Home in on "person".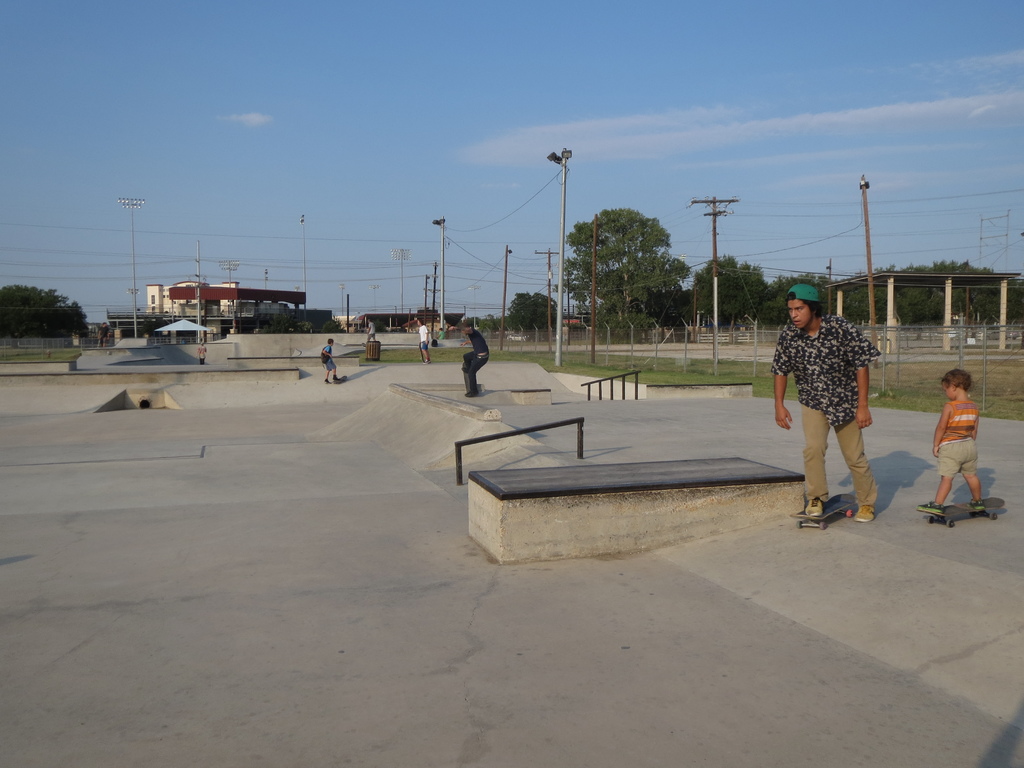
Homed in at bbox=[319, 339, 340, 384].
